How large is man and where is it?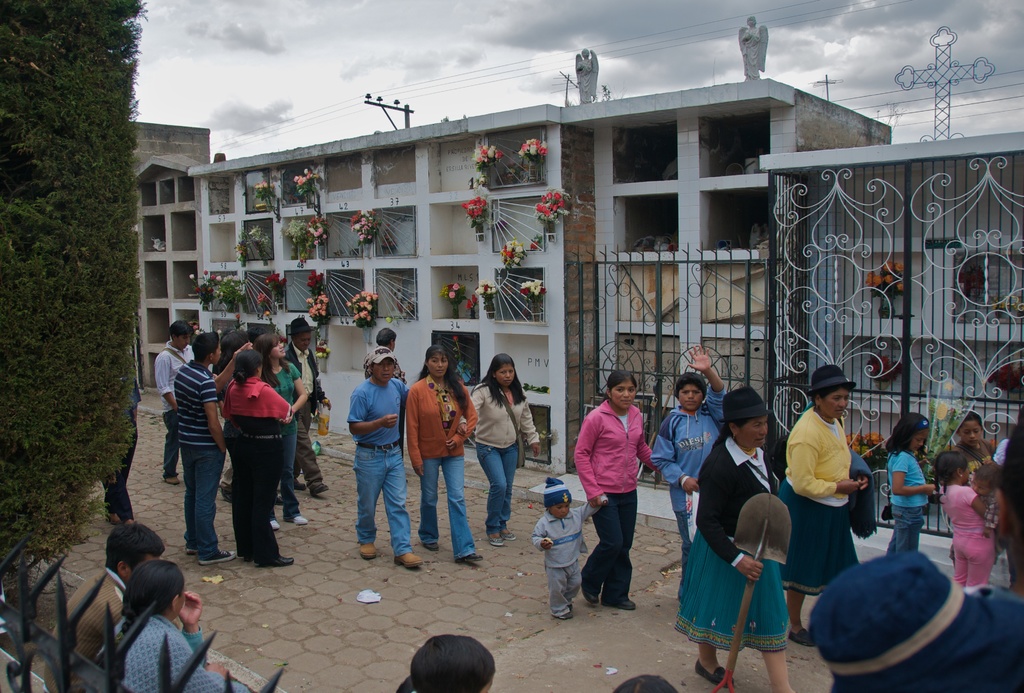
Bounding box: (364, 328, 408, 388).
